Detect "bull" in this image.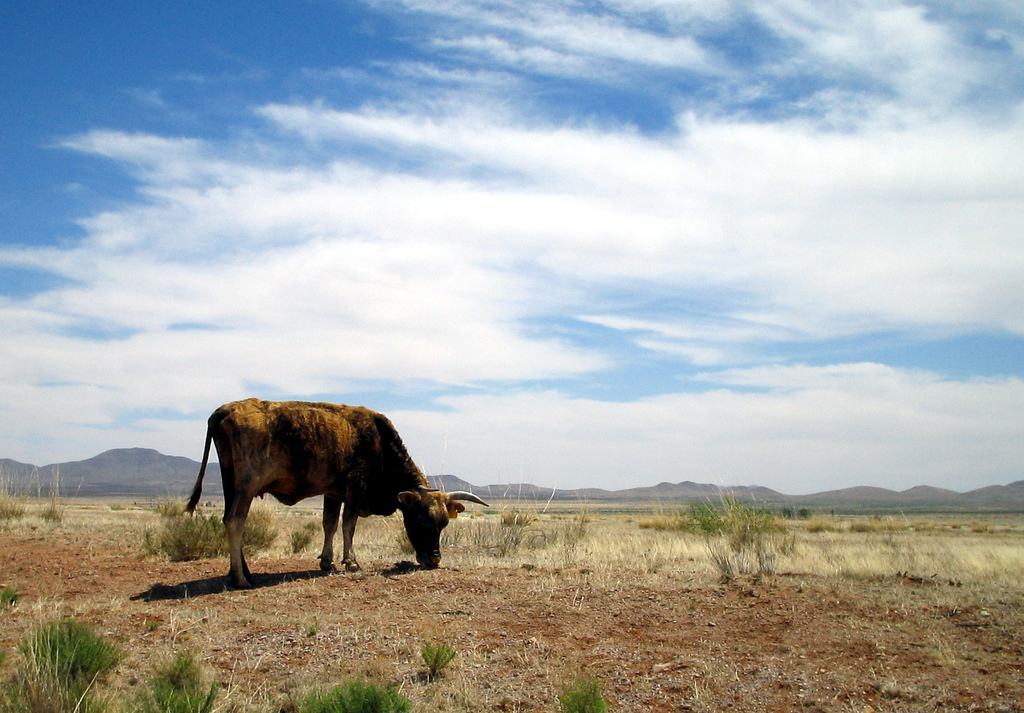
Detection: BBox(186, 394, 491, 573).
